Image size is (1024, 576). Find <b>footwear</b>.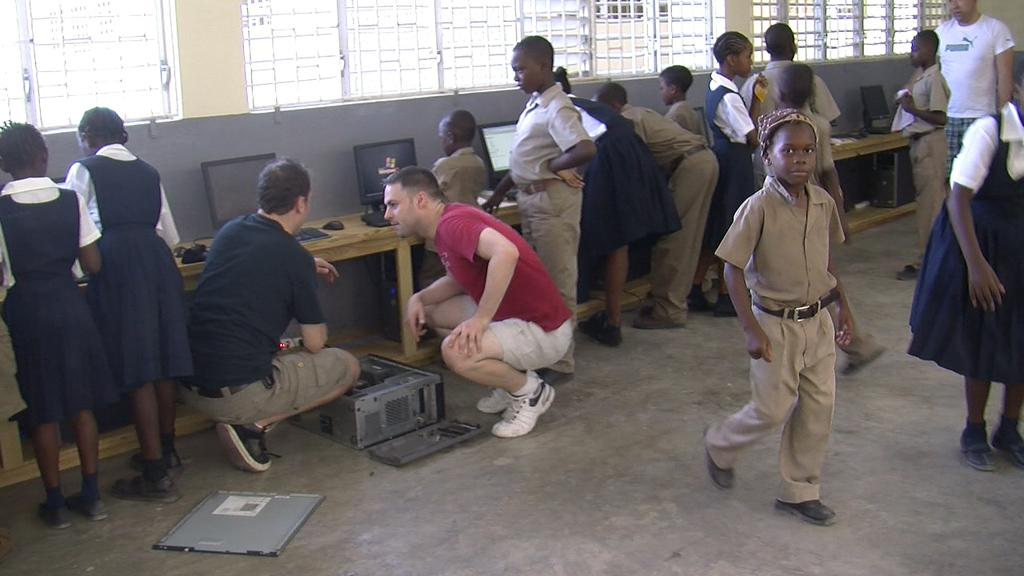
774 497 837 528.
